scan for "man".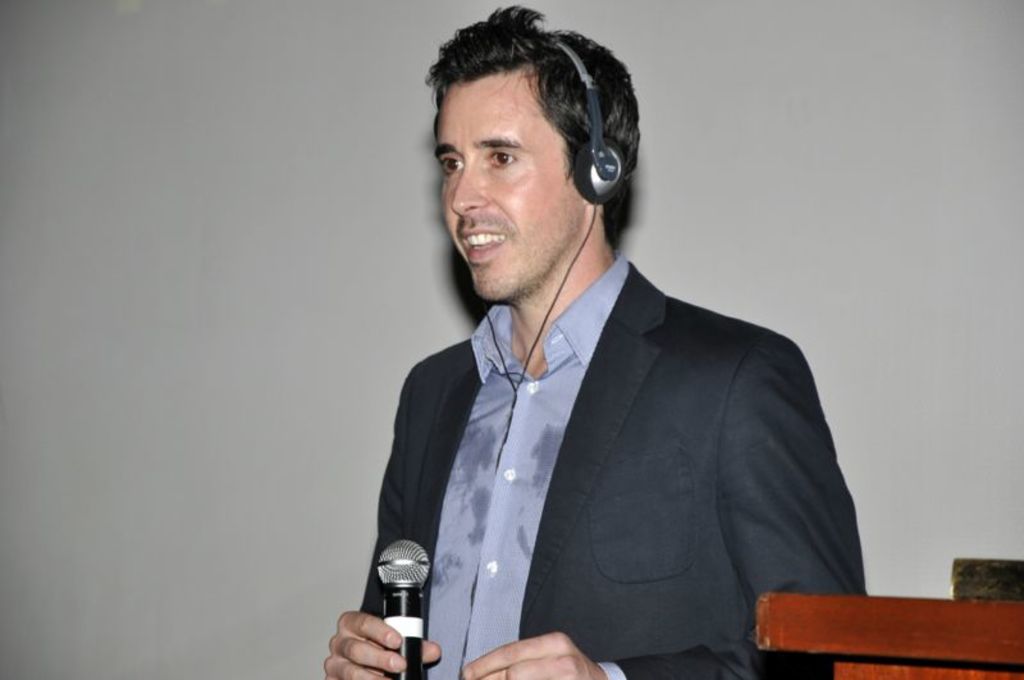
Scan result: [left=311, top=26, right=877, bottom=679].
